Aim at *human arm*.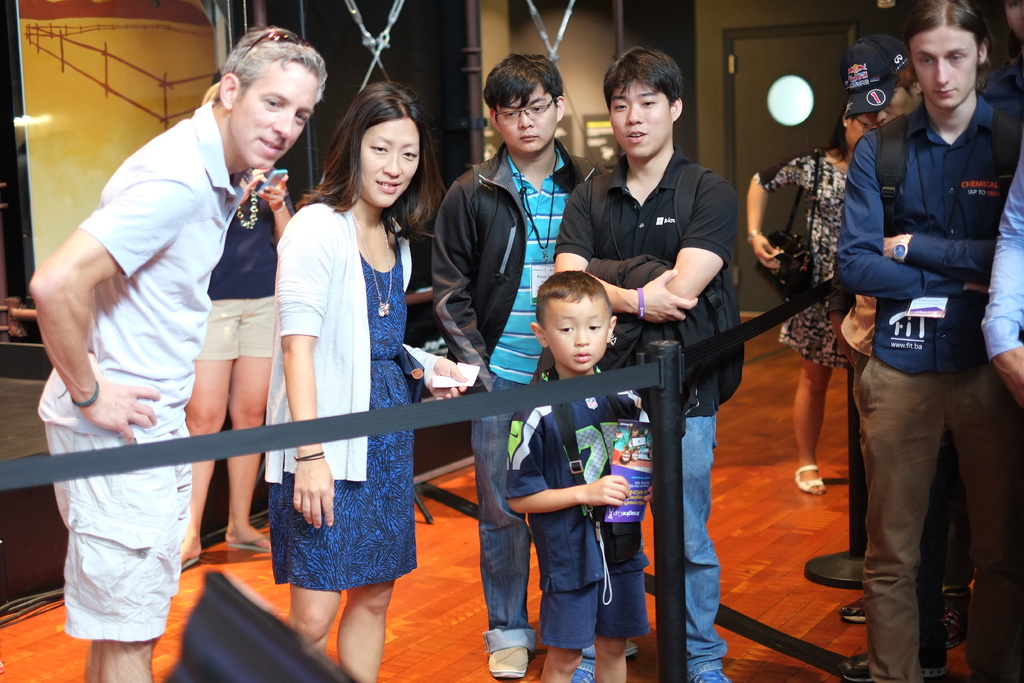
Aimed at bbox=(980, 143, 1023, 412).
